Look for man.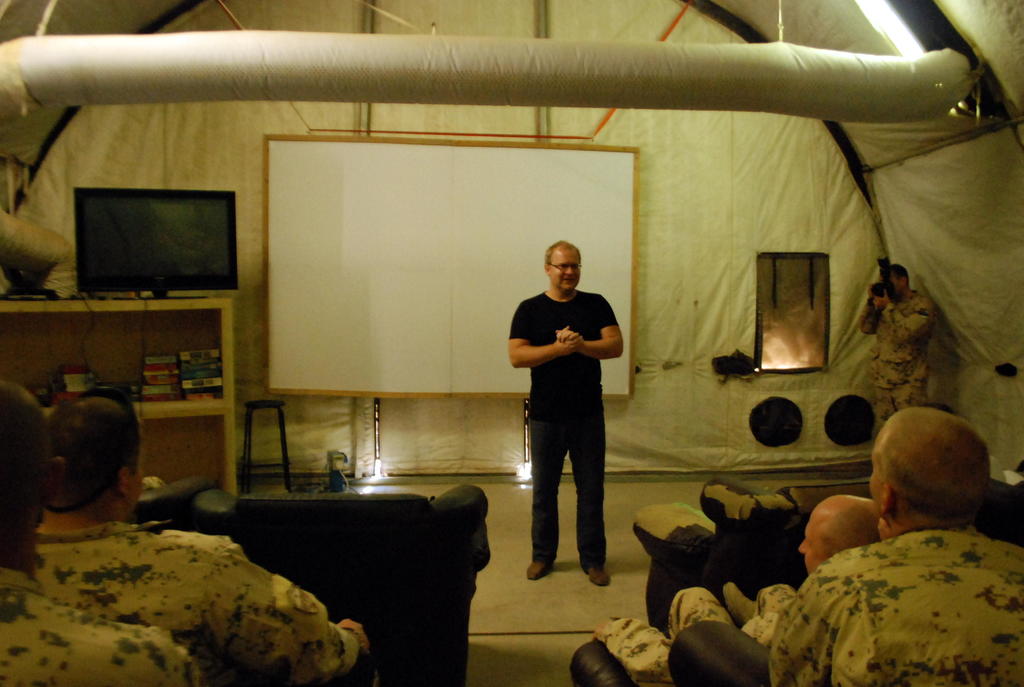
Found: (764,393,1023,686).
